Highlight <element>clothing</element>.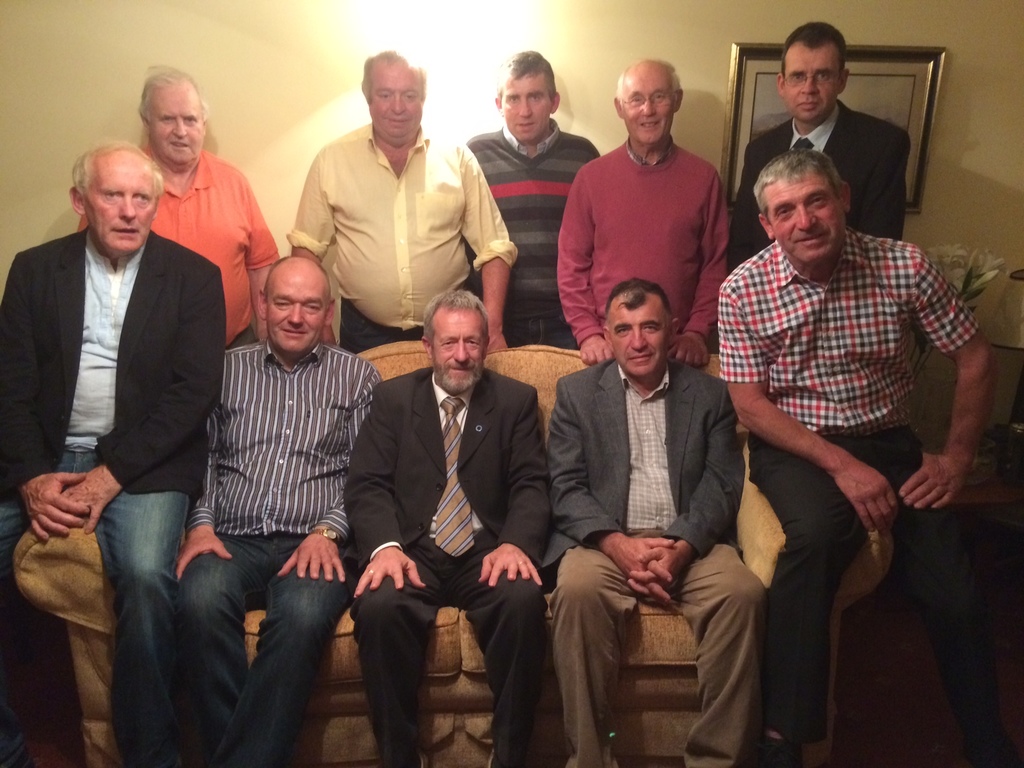
Highlighted region: bbox(468, 121, 588, 348).
